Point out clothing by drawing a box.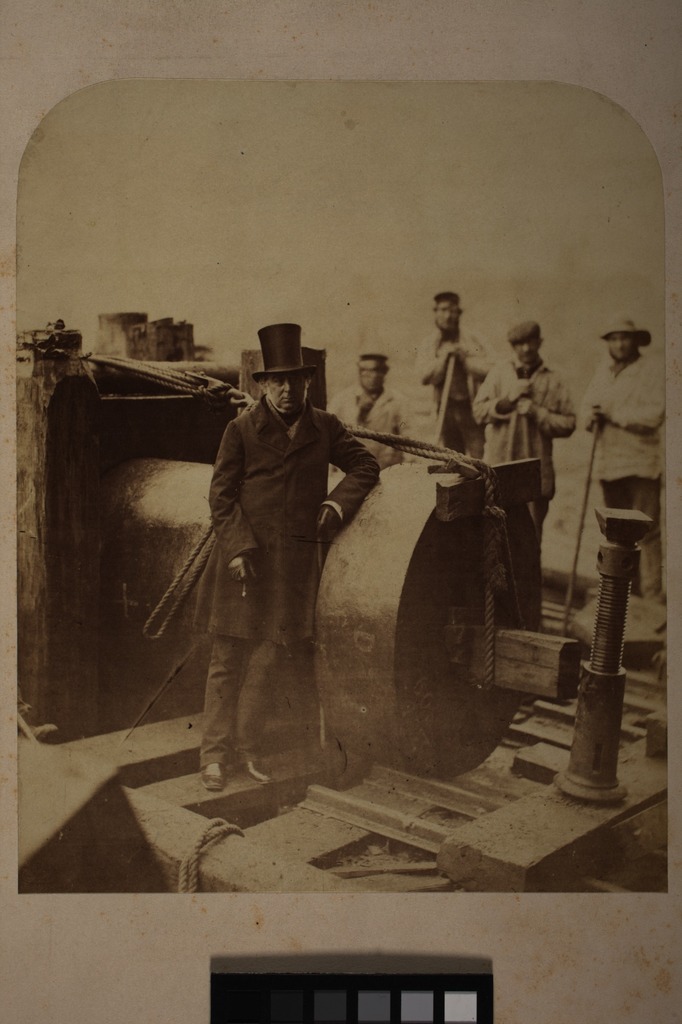
[x1=574, y1=349, x2=672, y2=596].
